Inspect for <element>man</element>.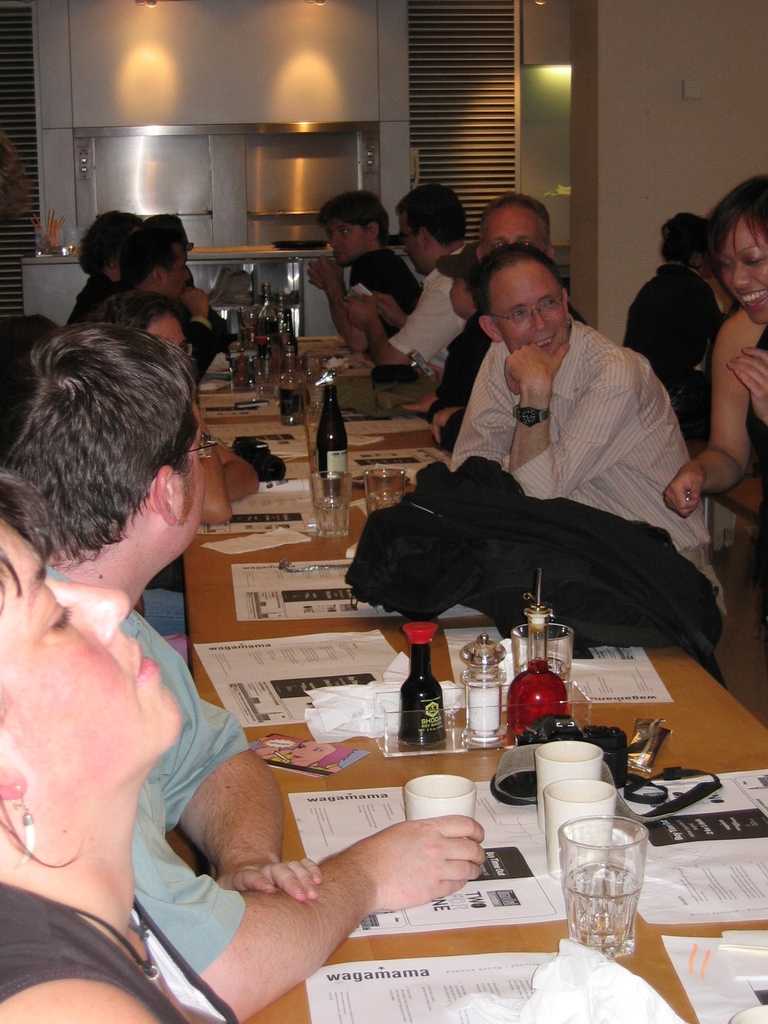
Inspection: [left=88, top=289, right=261, bottom=634].
